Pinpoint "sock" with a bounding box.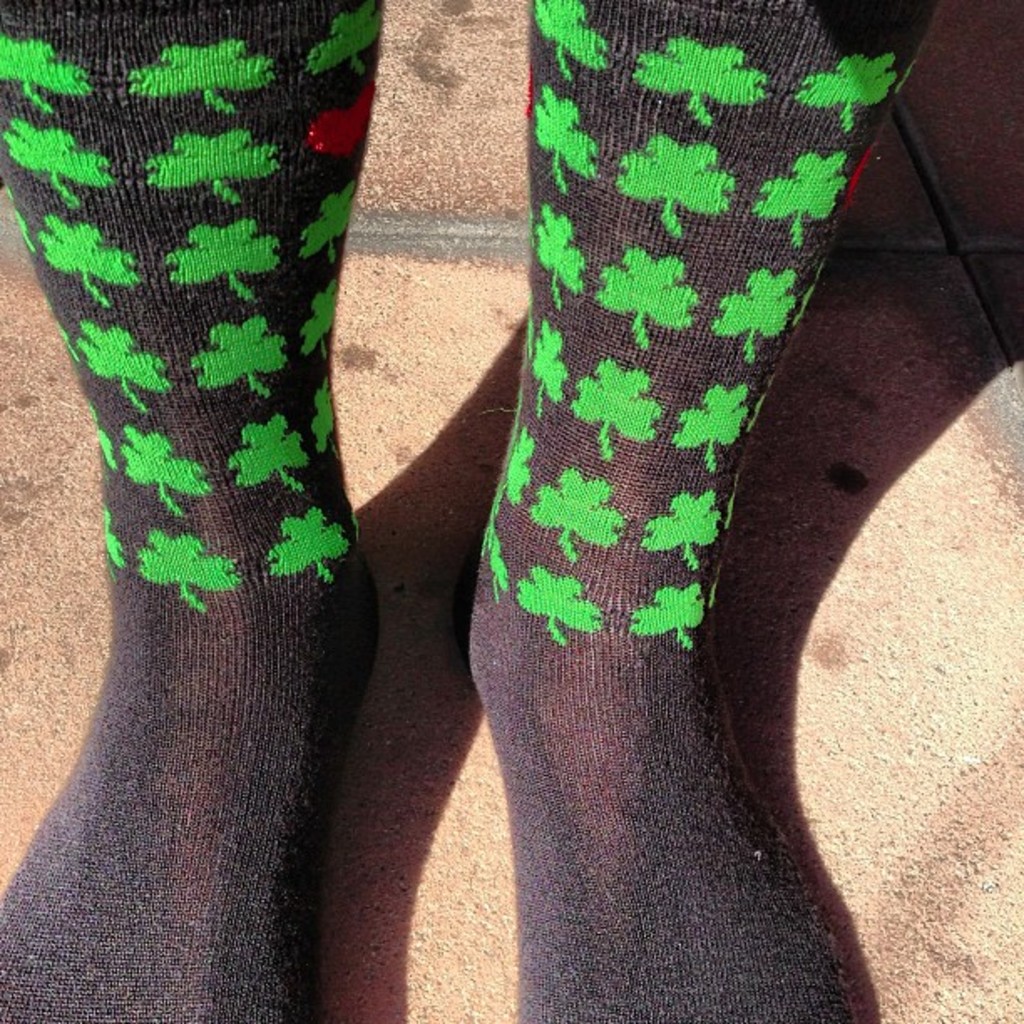
452, 0, 939, 1022.
